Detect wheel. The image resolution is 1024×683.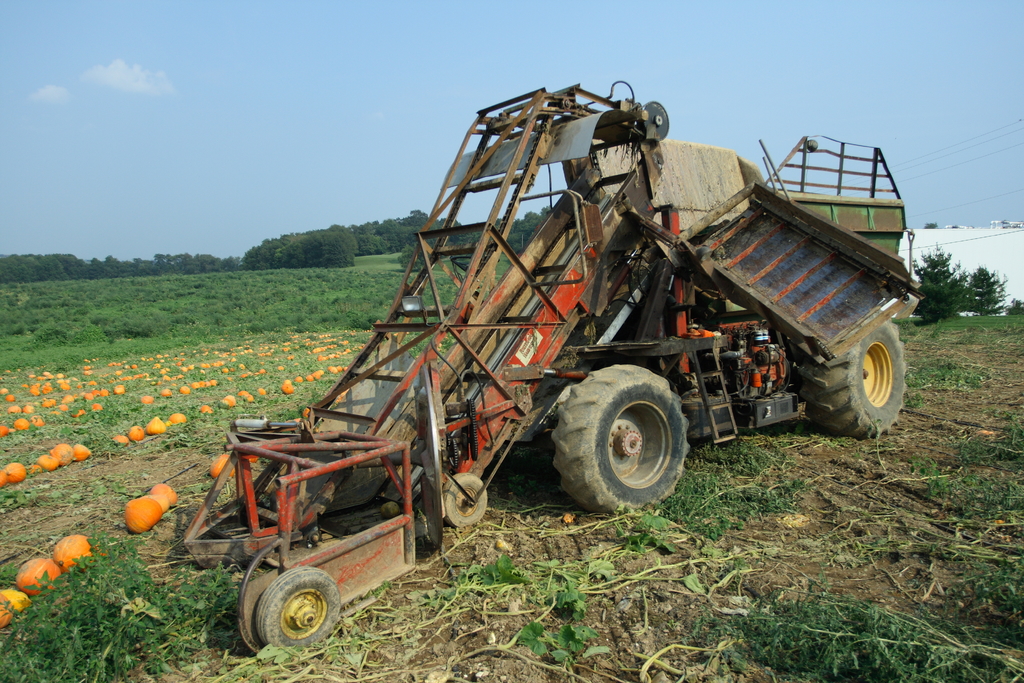
bbox=[796, 320, 906, 439].
